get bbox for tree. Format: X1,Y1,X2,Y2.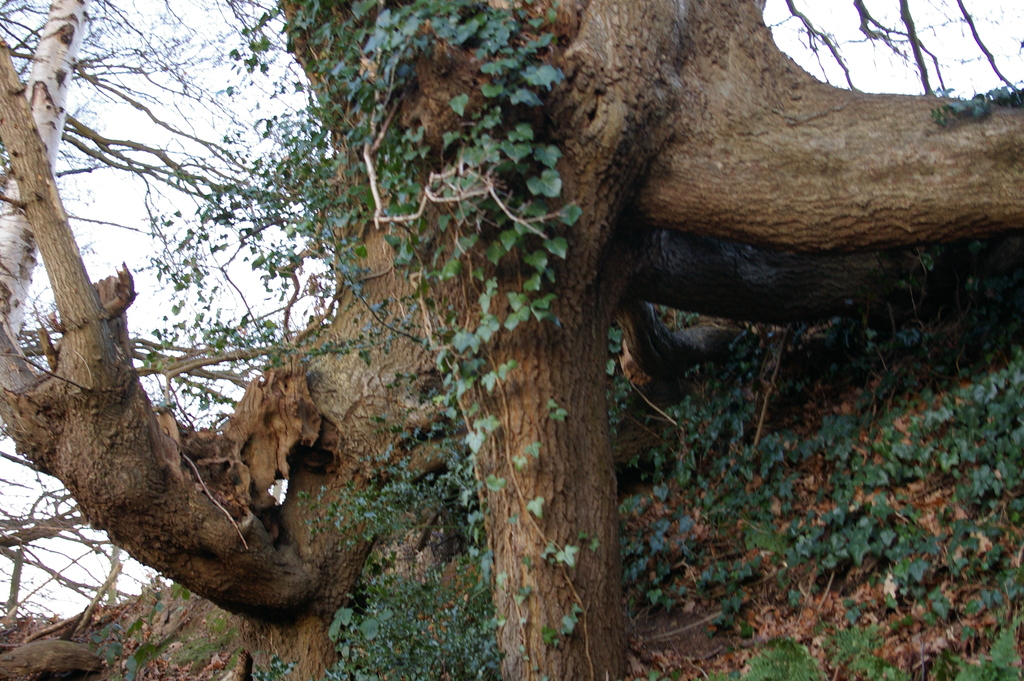
0,0,1023,680.
